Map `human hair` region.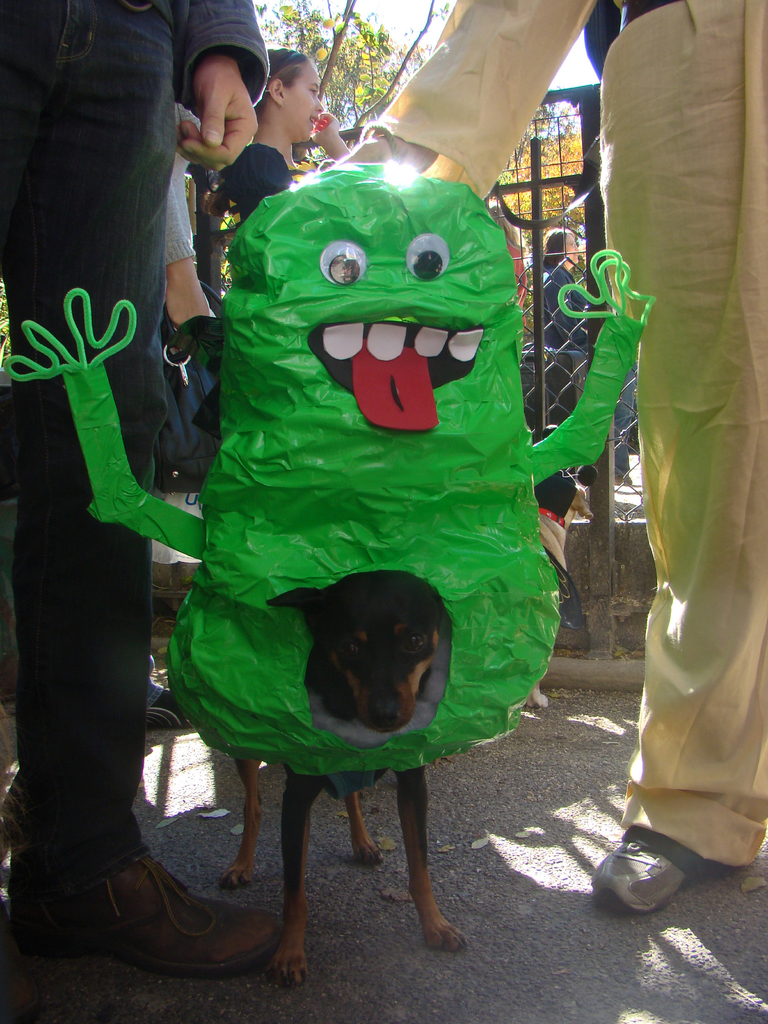
Mapped to (x1=260, y1=46, x2=307, y2=108).
